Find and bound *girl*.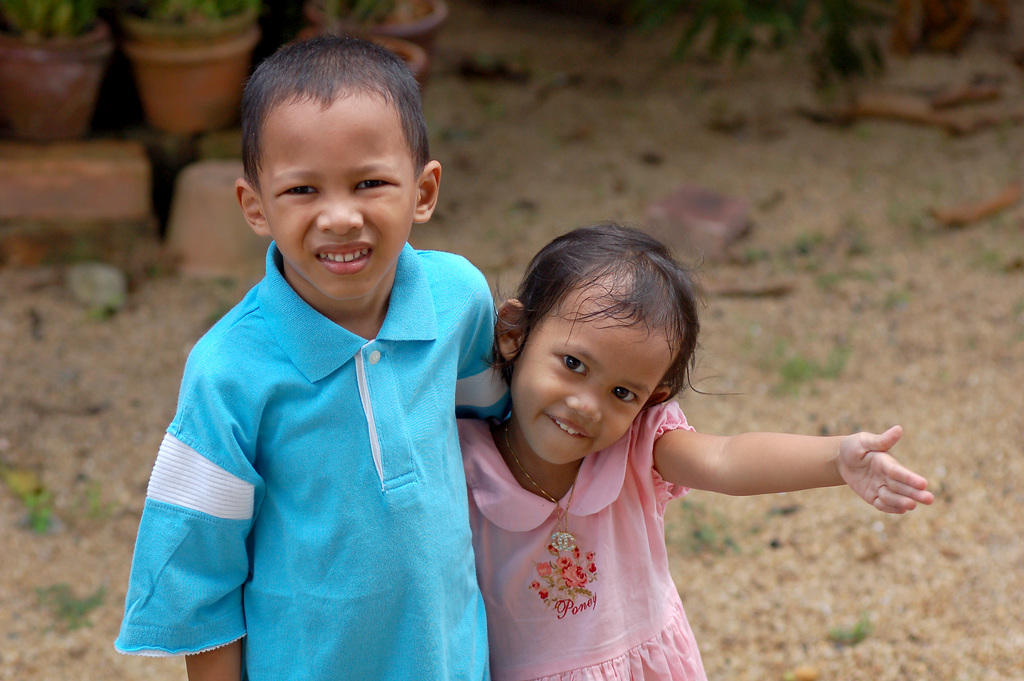
Bound: select_region(452, 222, 931, 680).
